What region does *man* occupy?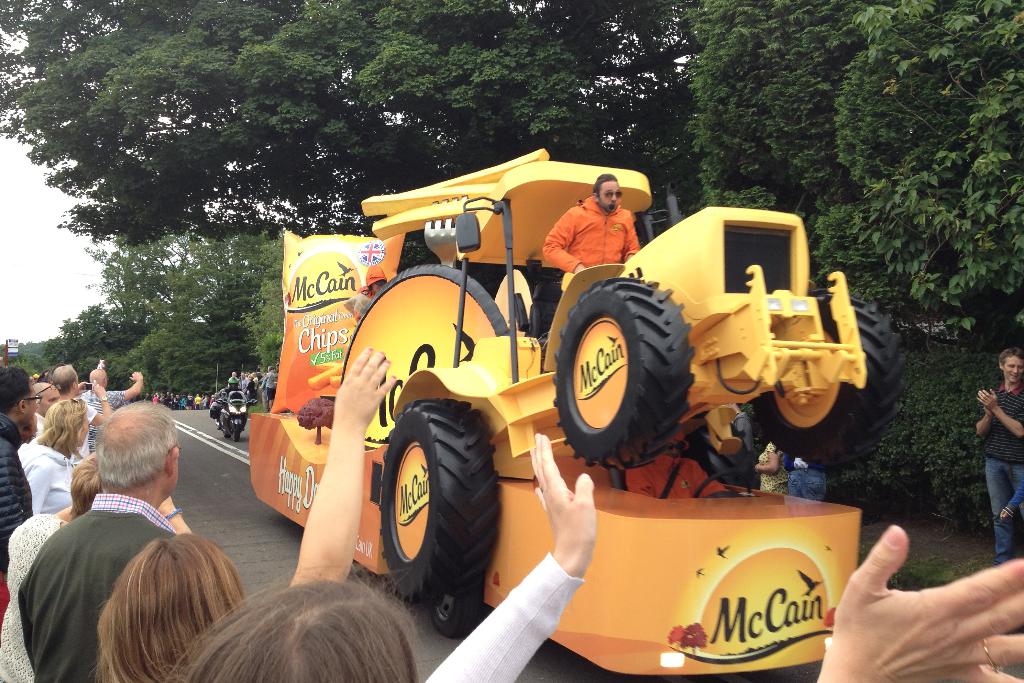
{"x1": 228, "y1": 372, "x2": 239, "y2": 385}.
